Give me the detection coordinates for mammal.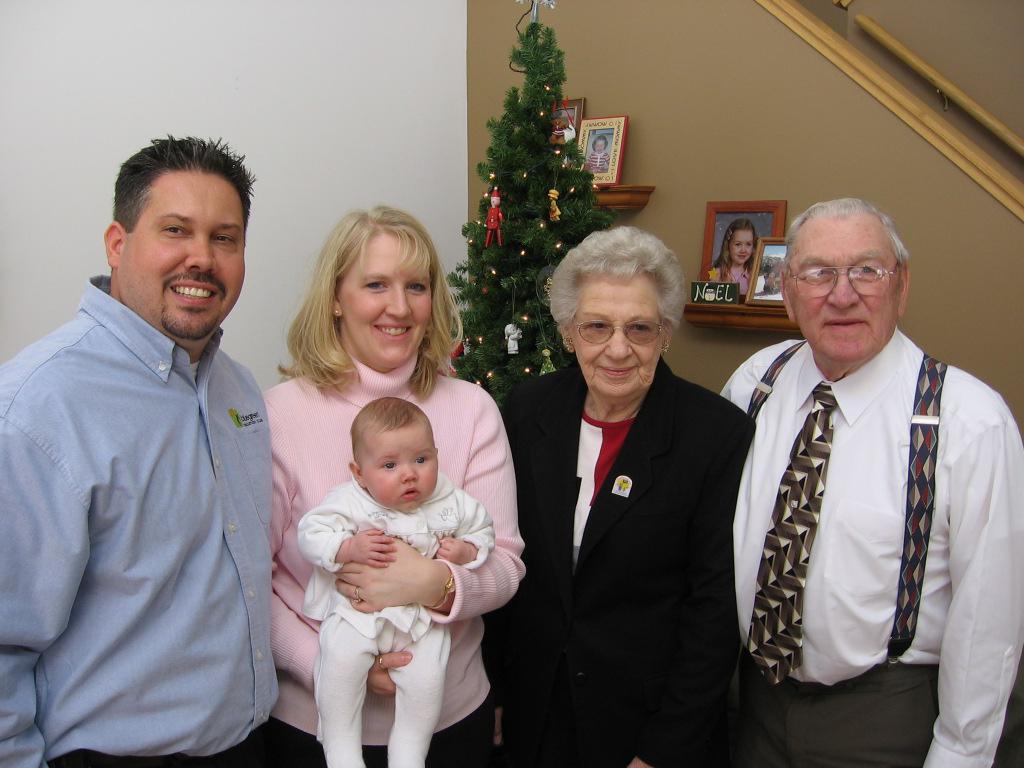
728:195:1023:767.
